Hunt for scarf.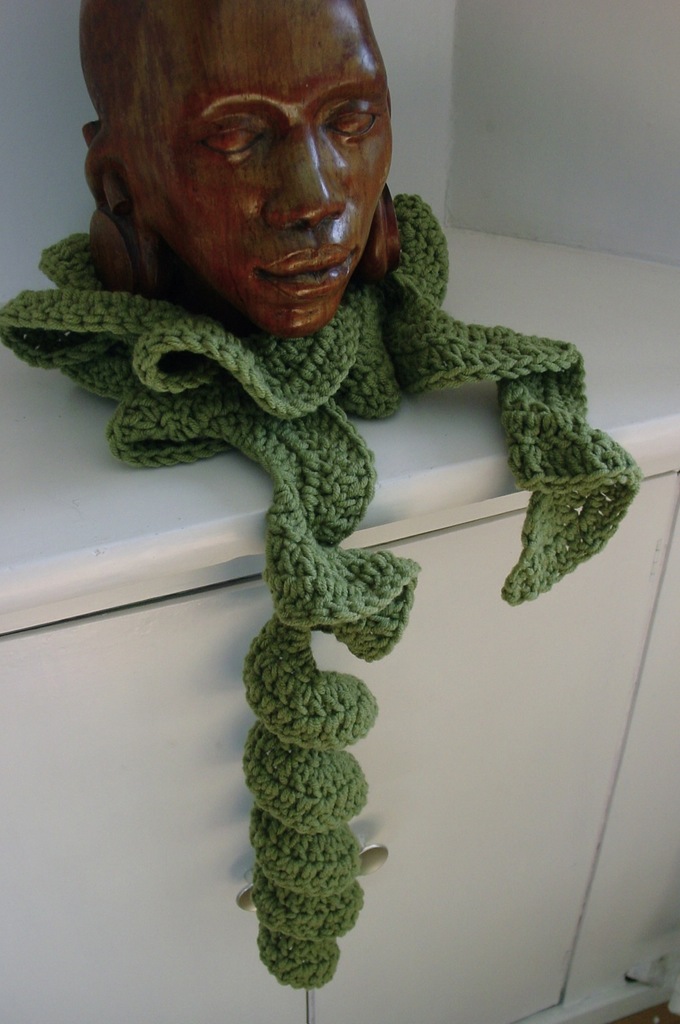
Hunted down at [x1=0, y1=188, x2=645, y2=997].
